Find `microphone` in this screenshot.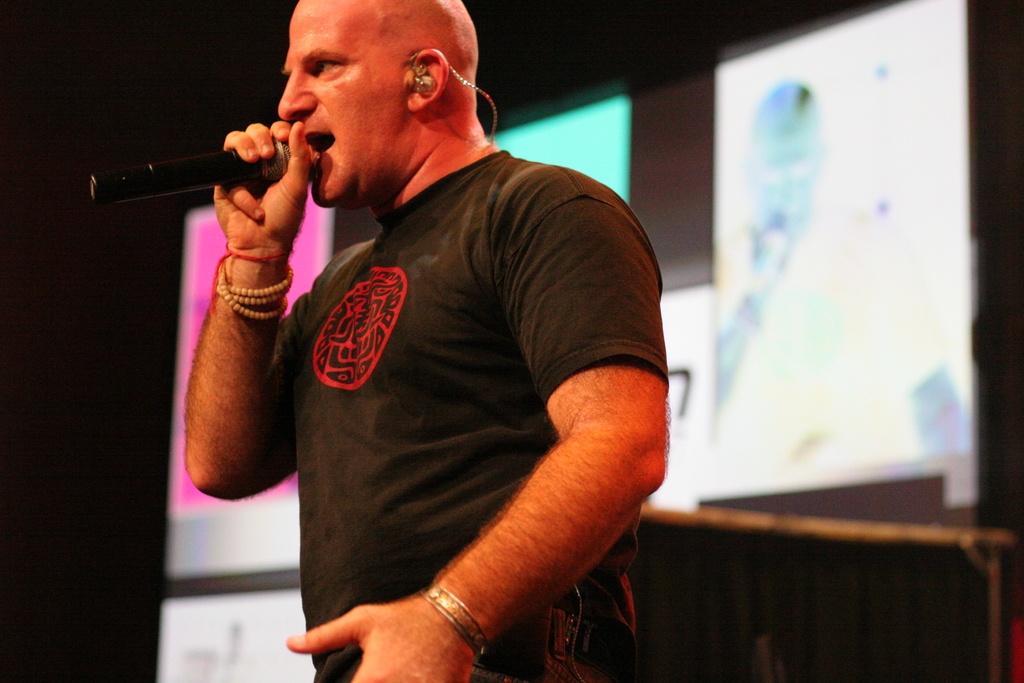
The bounding box for `microphone` is {"x1": 90, "y1": 138, "x2": 289, "y2": 206}.
